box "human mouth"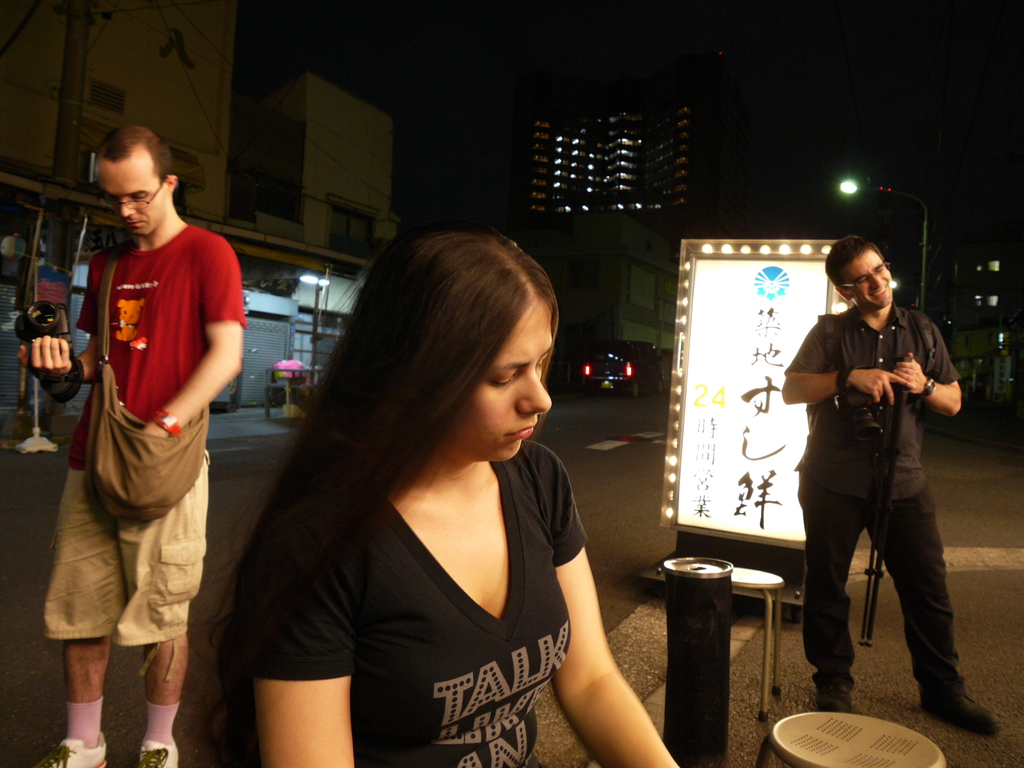
{"x1": 499, "y1": 417, "x2": 543, "y2": 443}
